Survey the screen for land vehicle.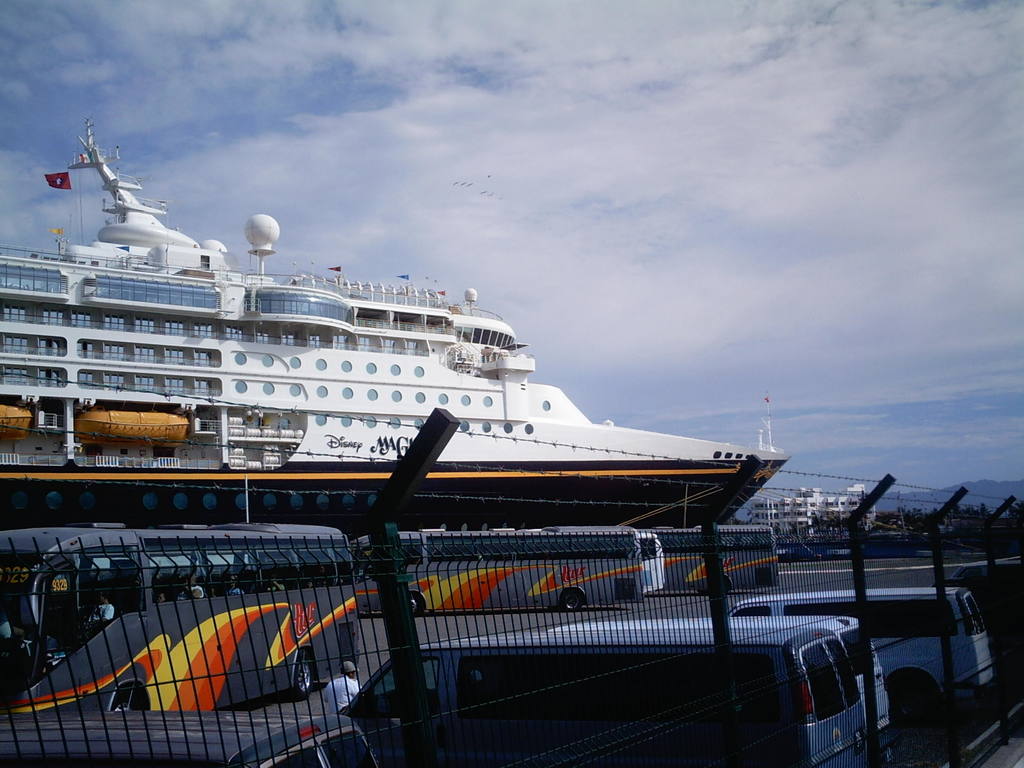
Survey found: bbox=(0, 521, 361, 718).
